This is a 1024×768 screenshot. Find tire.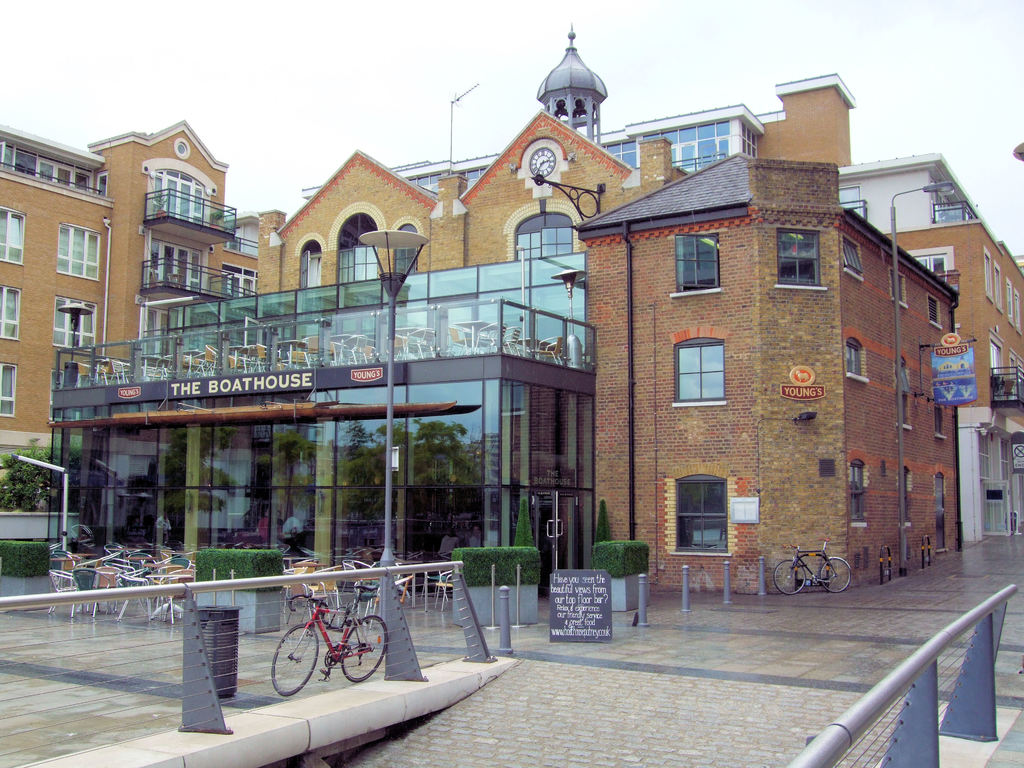
Bounding box: {"x1": 771, "y1": 556, "x2": 804, "y2": 598}.
